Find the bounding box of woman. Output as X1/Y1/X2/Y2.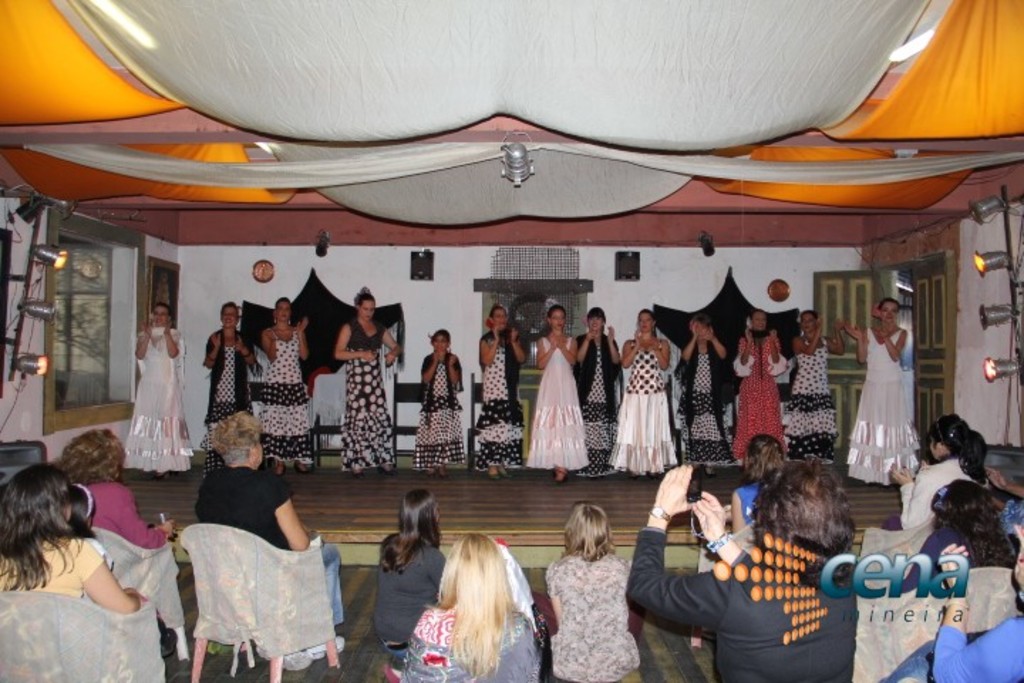
622/464/859/682.
